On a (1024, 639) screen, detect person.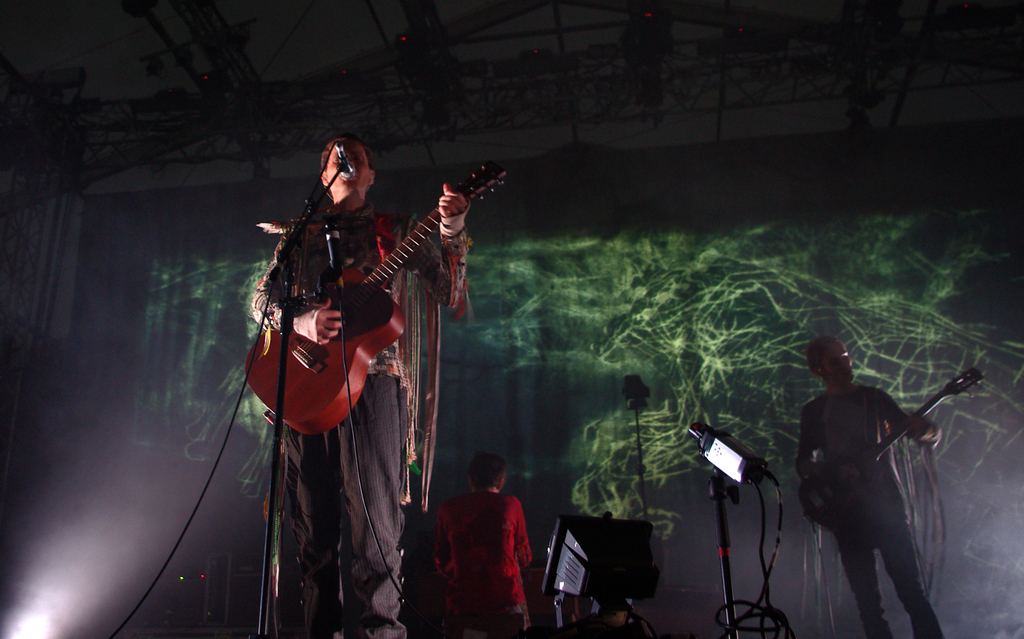
246,98,458,610.
